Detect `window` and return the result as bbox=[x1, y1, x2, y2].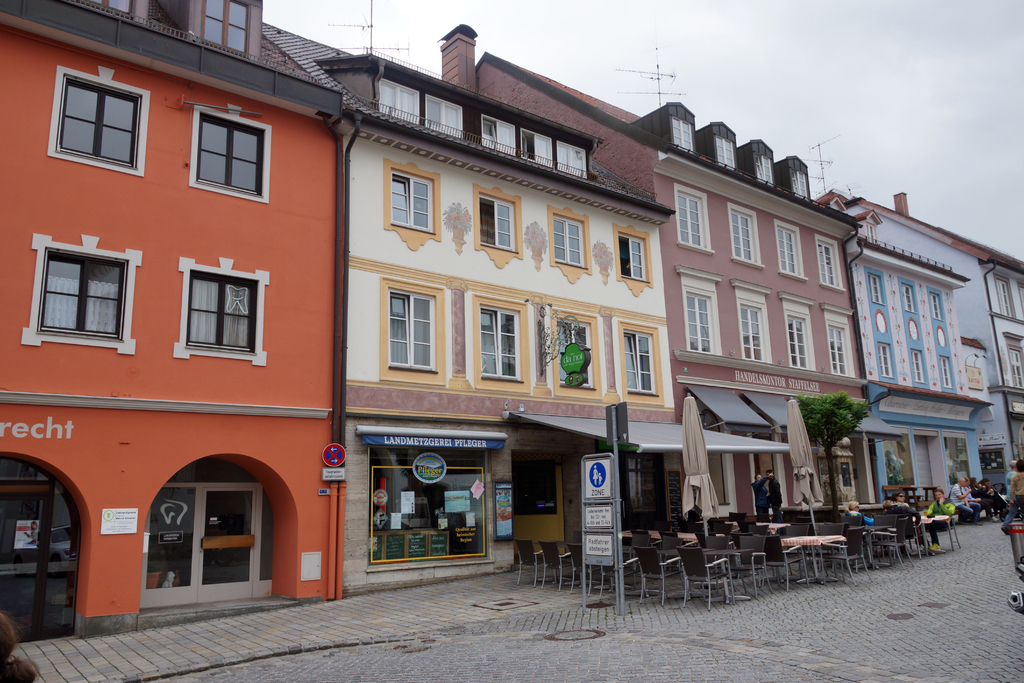
bbox=[614, 316, 666, 408].
